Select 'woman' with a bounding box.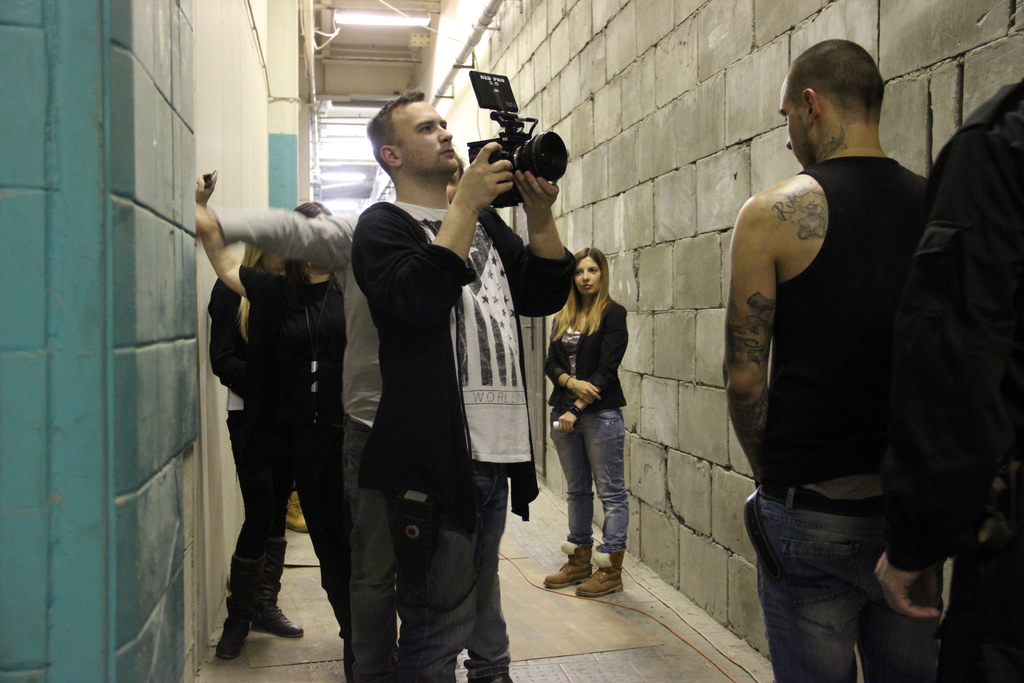
bbox=[201, 225, 343, 638].
